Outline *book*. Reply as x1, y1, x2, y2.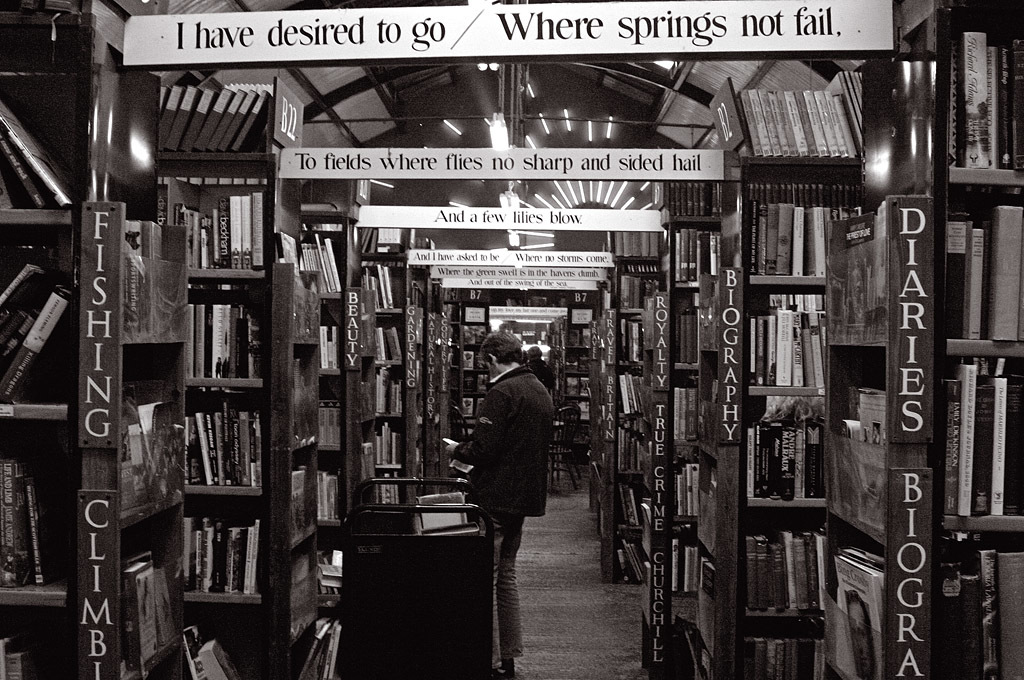
621, 419, 646, 466.
